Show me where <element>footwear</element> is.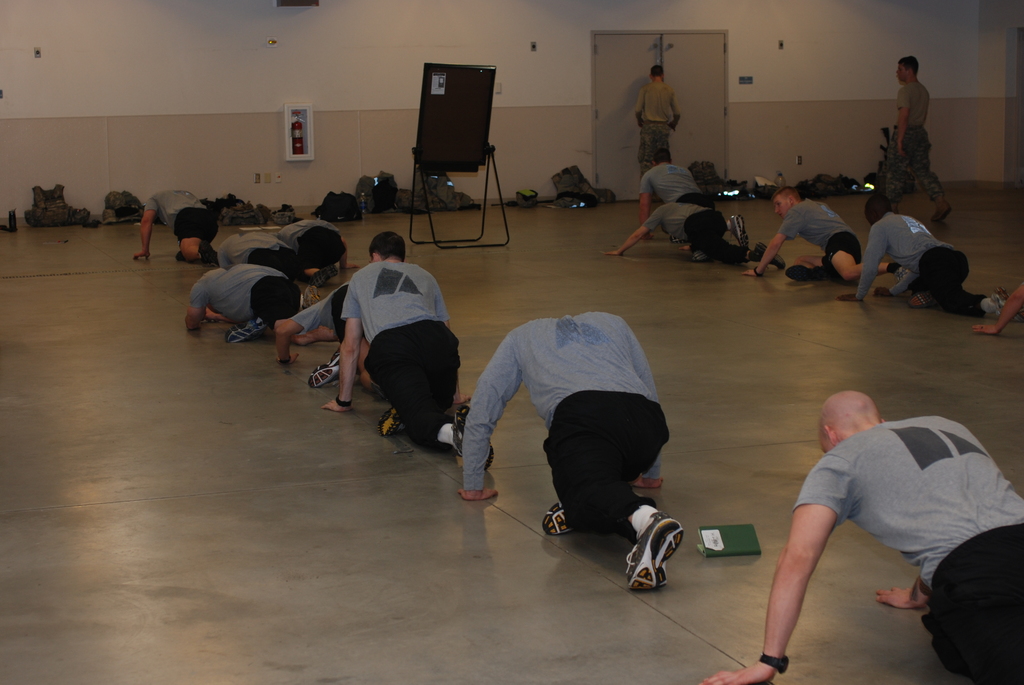
<element>footwear</element> is at left=783, top=265, right=828, bottom=281.
